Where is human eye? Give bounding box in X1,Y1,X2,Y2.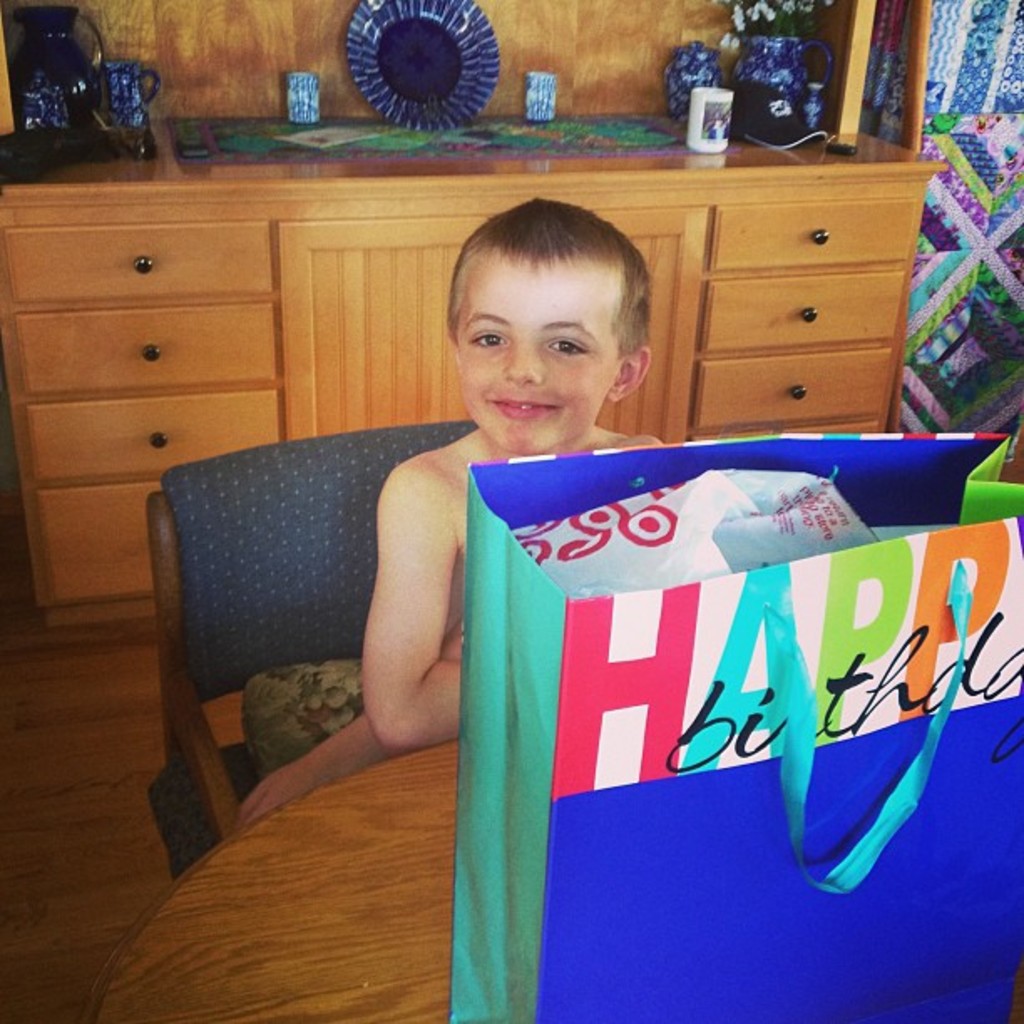
544,328,596,358.
